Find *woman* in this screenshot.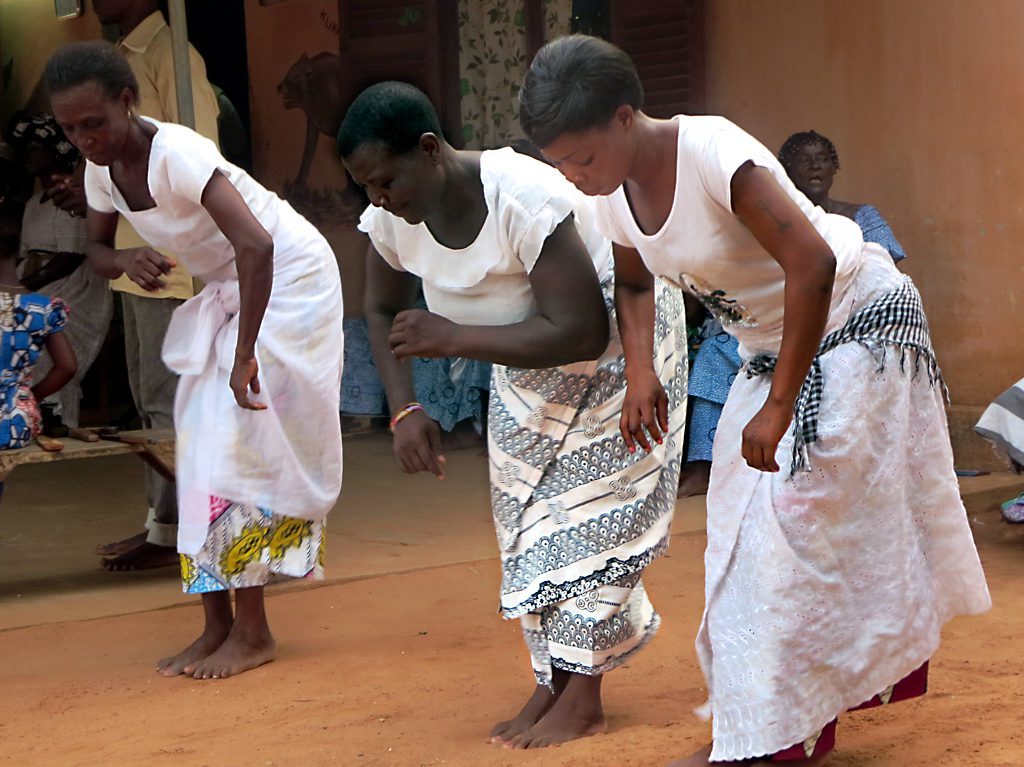
The bounding box for *woman* is [left=674, top=132, right=905, bottom=502].
